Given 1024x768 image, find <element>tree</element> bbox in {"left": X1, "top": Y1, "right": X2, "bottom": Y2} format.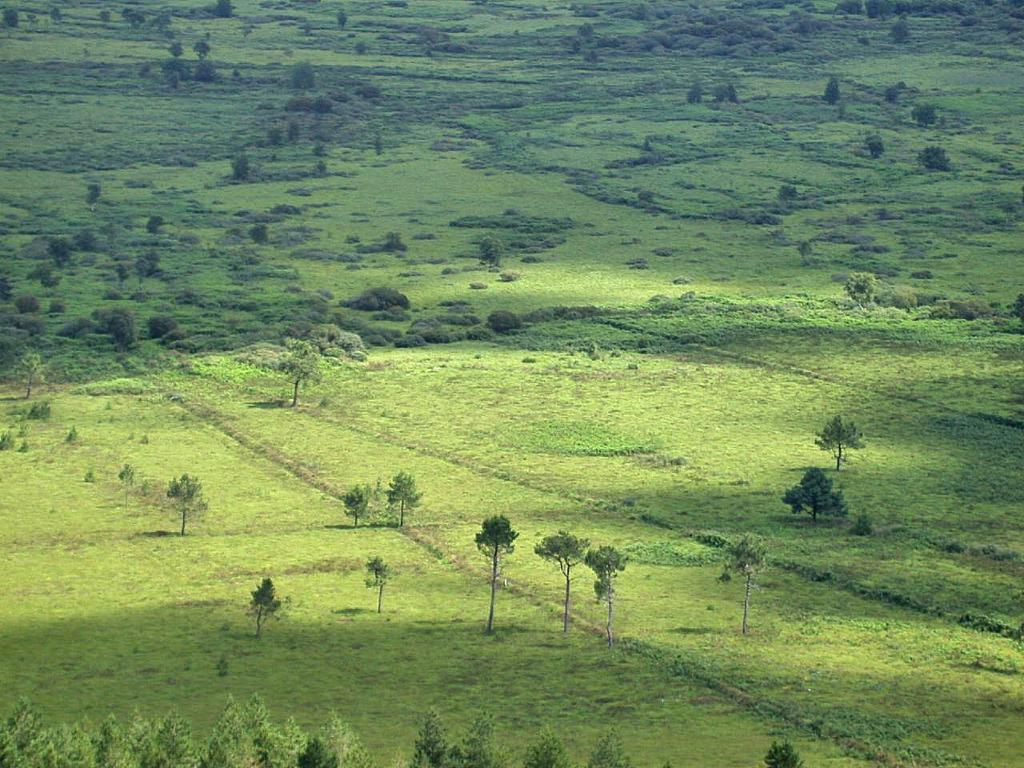
{"left": 814, "top": 414, "right": 868, "bottom": 474}.
